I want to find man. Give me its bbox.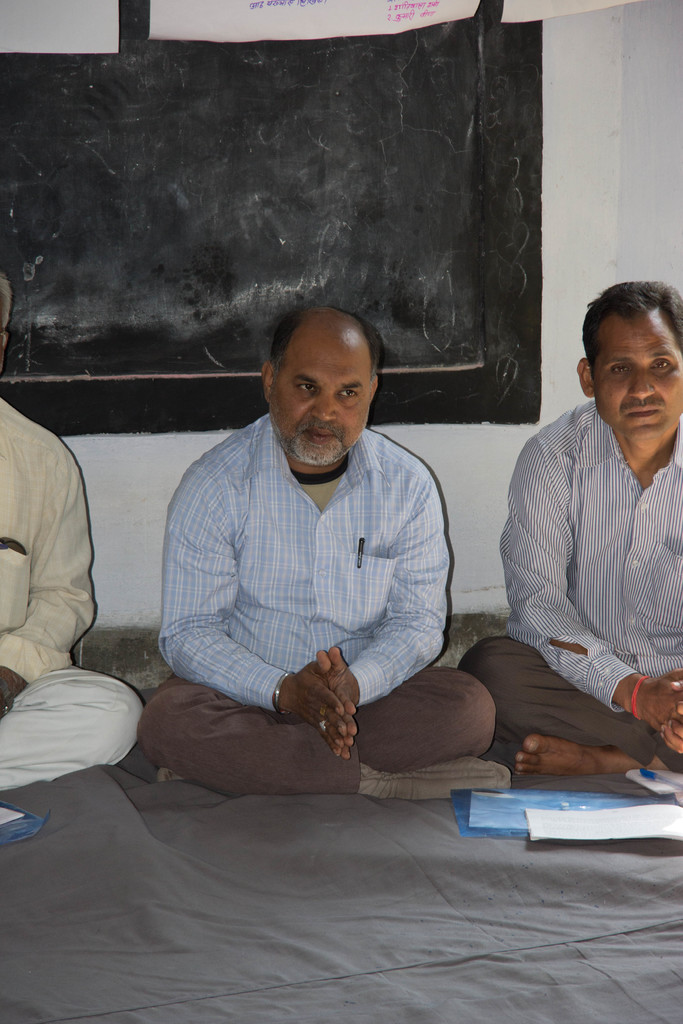
locate(0, 262, 147, 796).
